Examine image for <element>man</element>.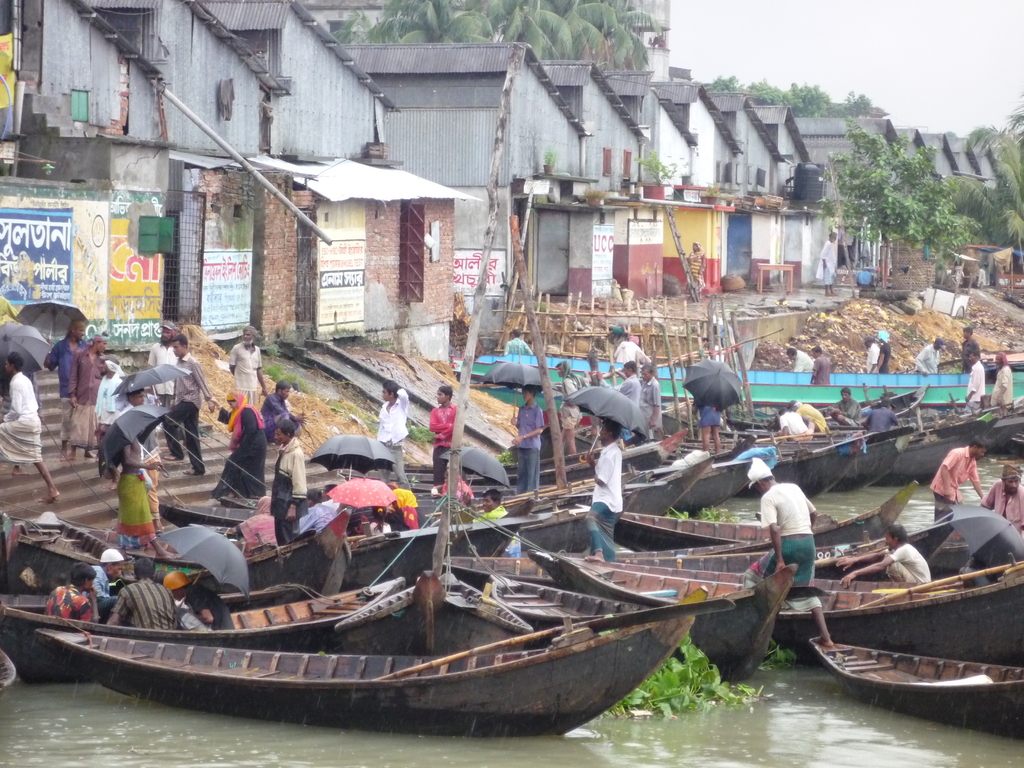
Examination result: <bbox>829, 381, 863, 426</bbox>.
